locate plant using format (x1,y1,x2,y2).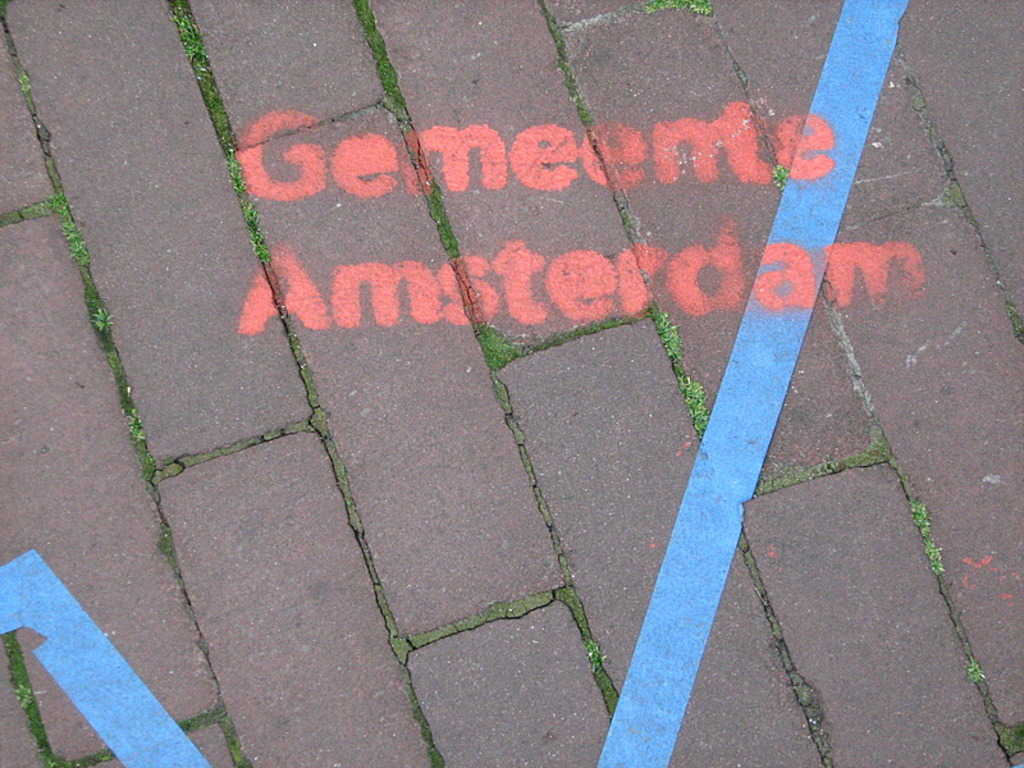
(966,662,986,682).
